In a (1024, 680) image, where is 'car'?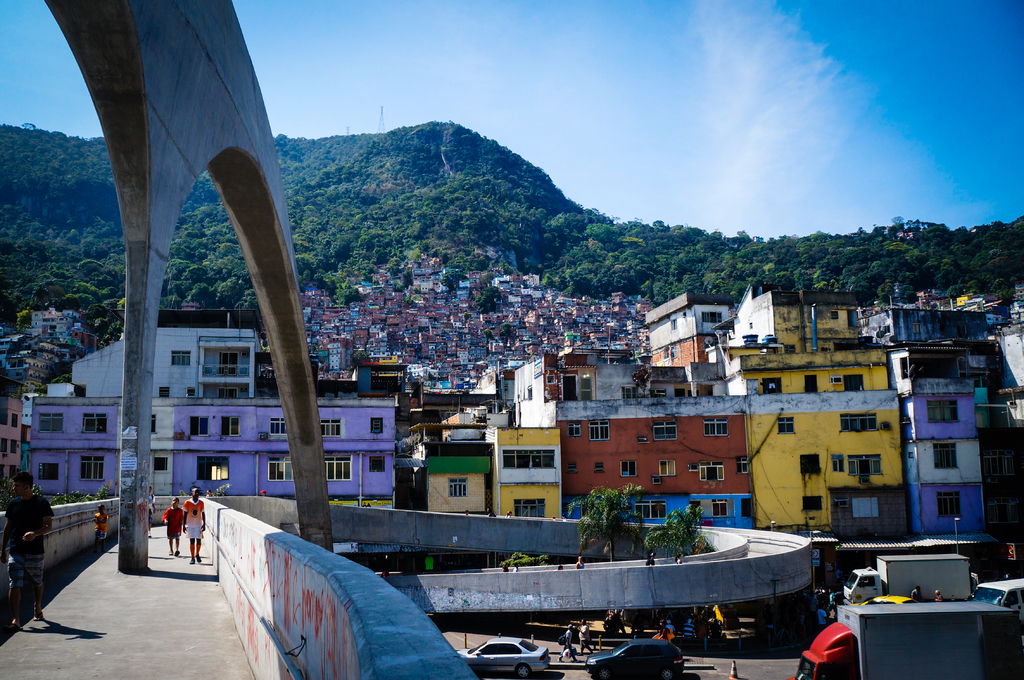
<box>584,639,685,676</box>.
